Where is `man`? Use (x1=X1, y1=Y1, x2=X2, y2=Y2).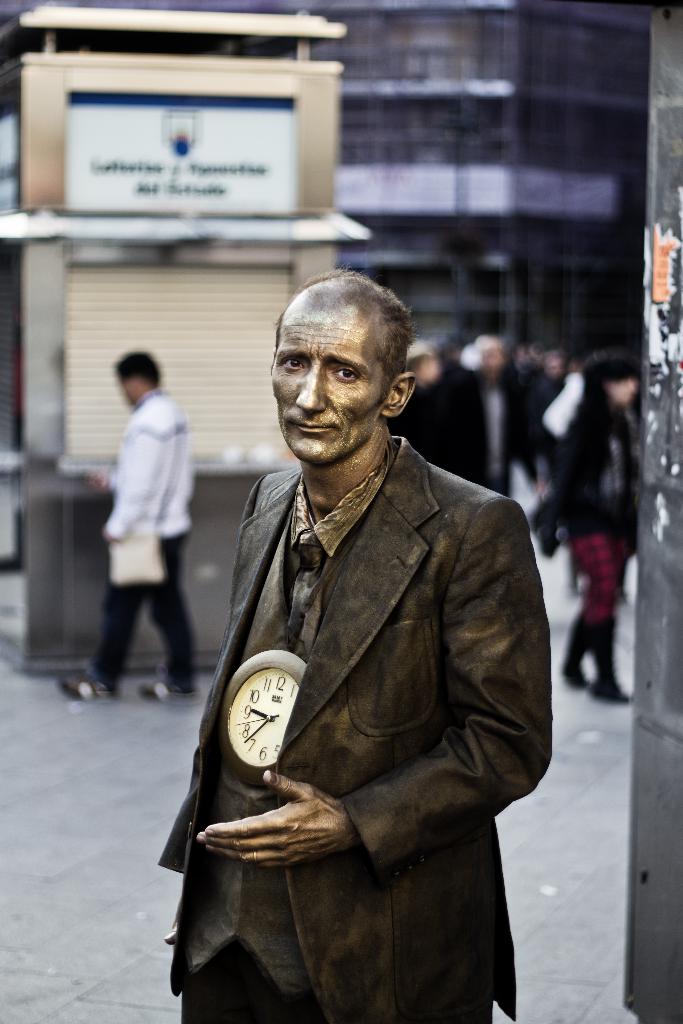
(x1=56, y1=351, x2=207, y2=703).
